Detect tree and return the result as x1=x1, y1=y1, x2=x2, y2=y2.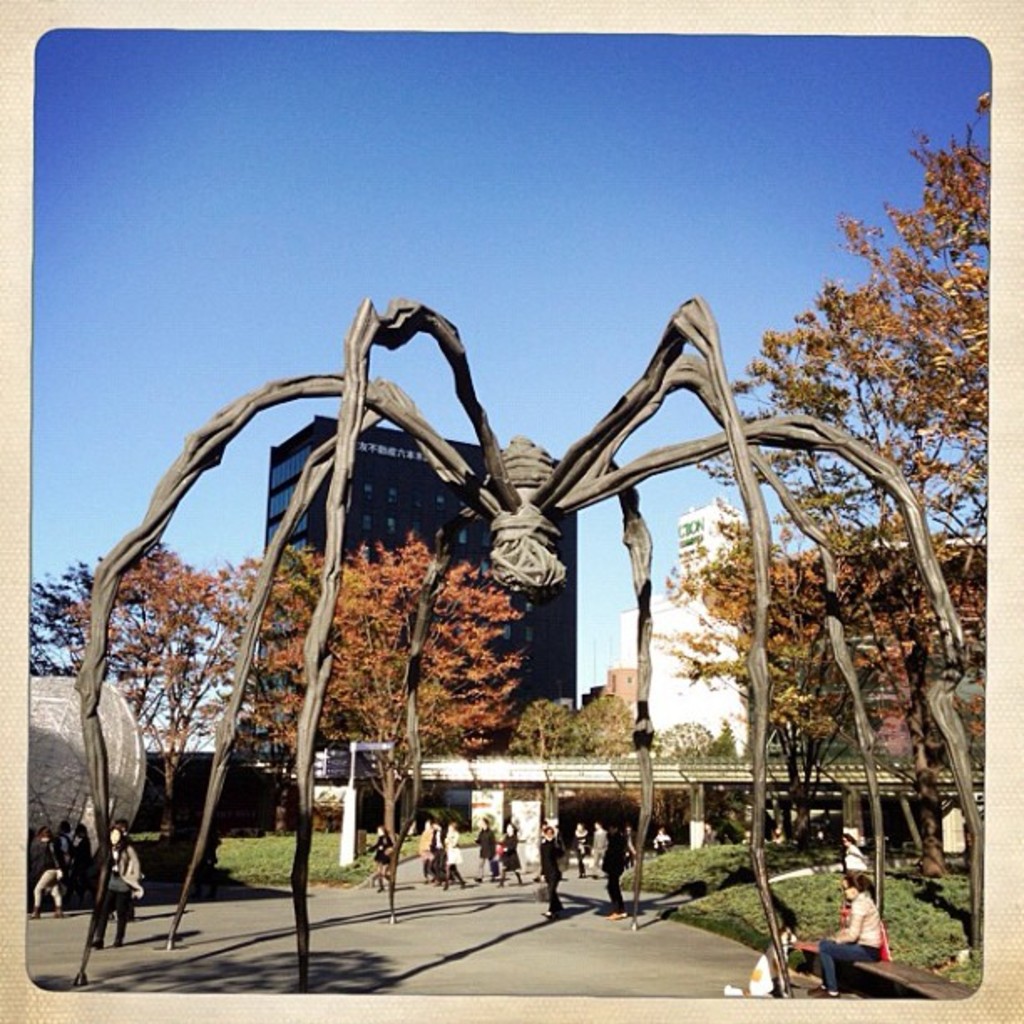
x1=649, y1=723, x2=718, y2=758.
